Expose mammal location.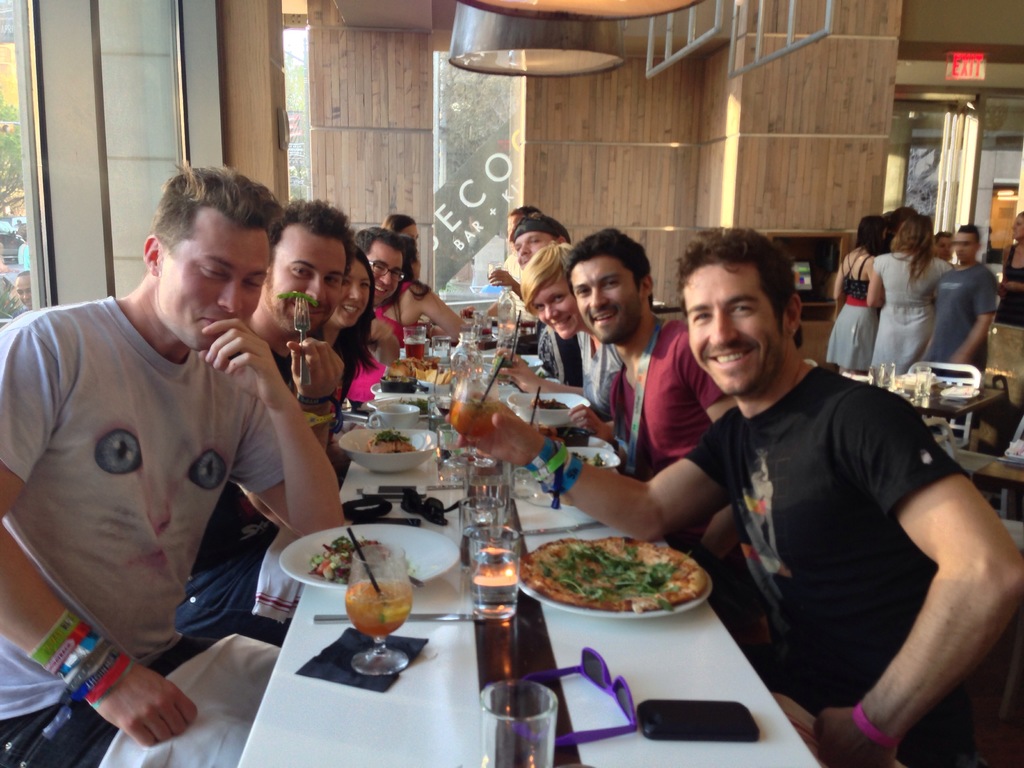
Exposed at 995:209:1023:326.
